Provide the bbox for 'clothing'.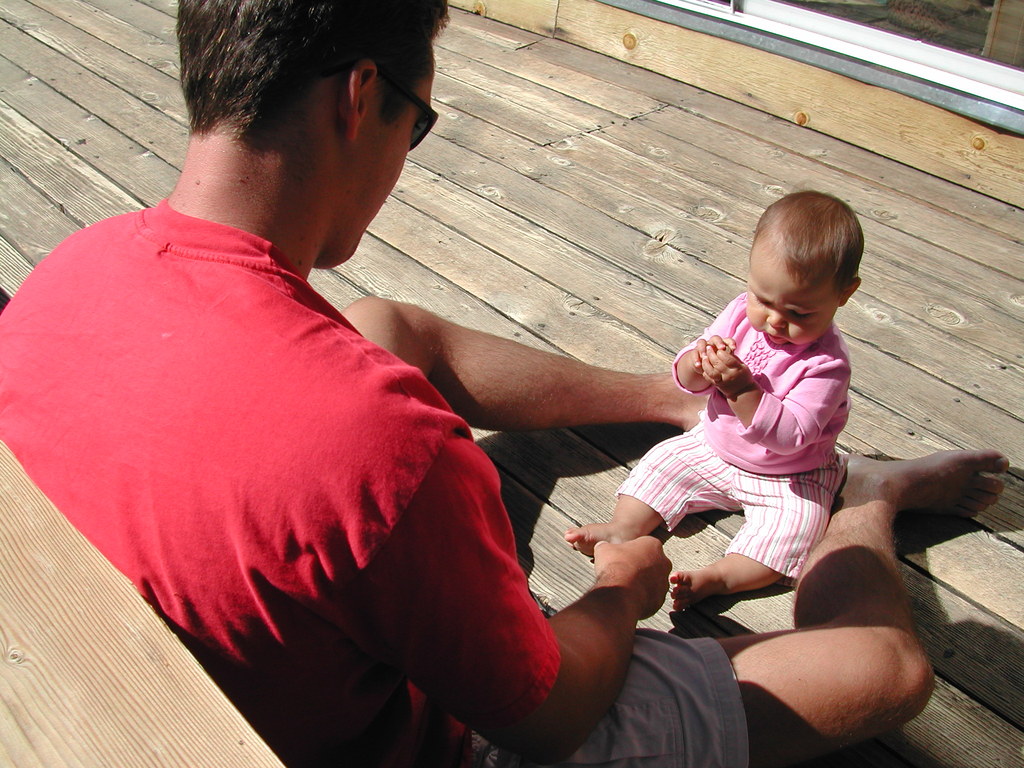
<box>83,119,692,751</box>.
